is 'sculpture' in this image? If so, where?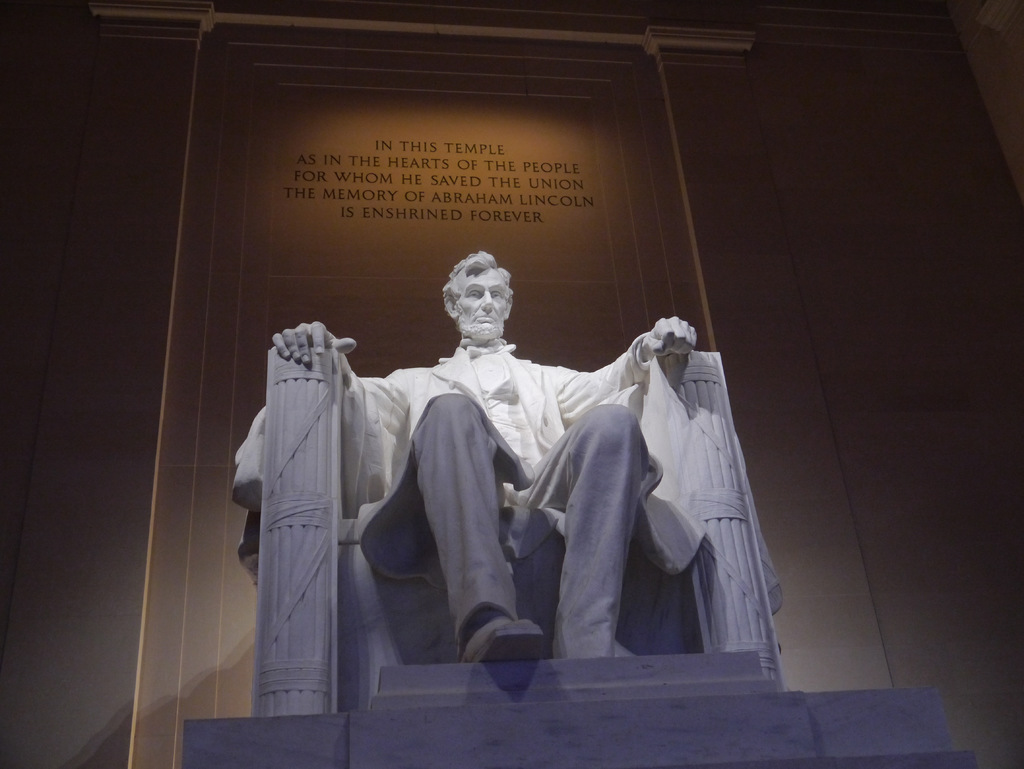
Yes, at 228,248,701,667.
